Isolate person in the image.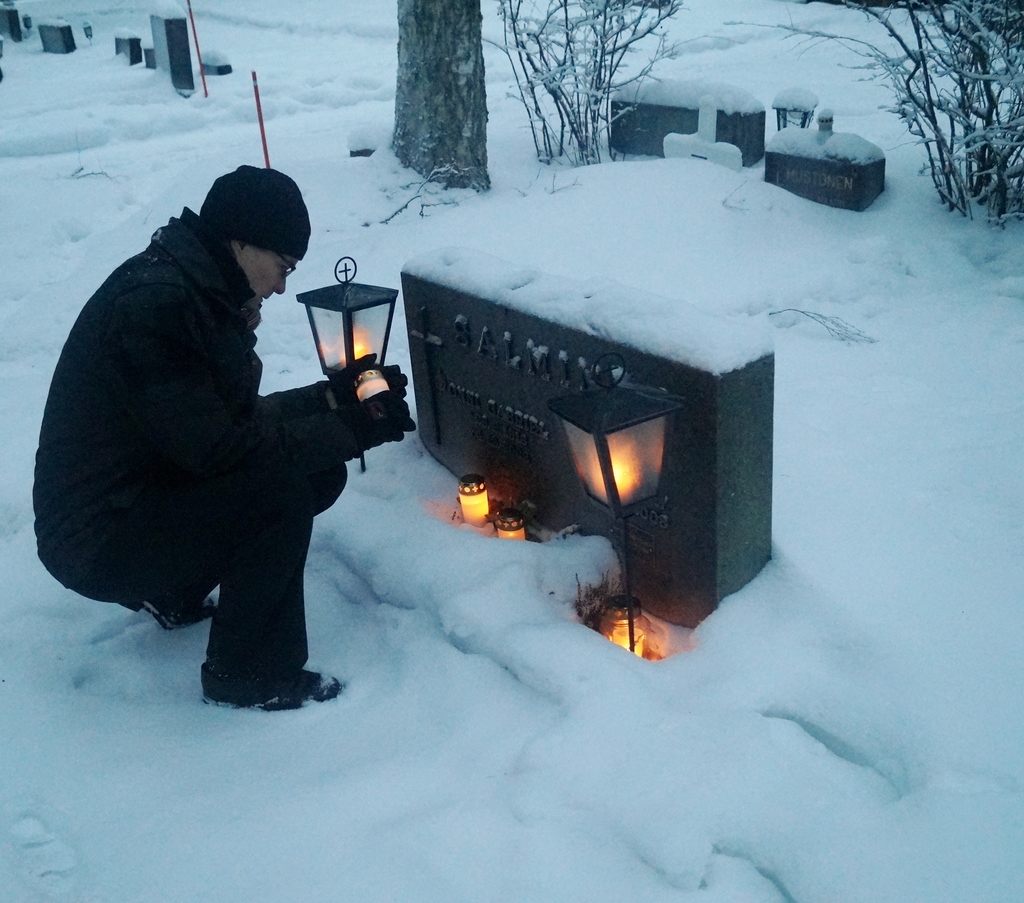
Isolated region: (x1=31, y1=165, x2=420, y2=719).
